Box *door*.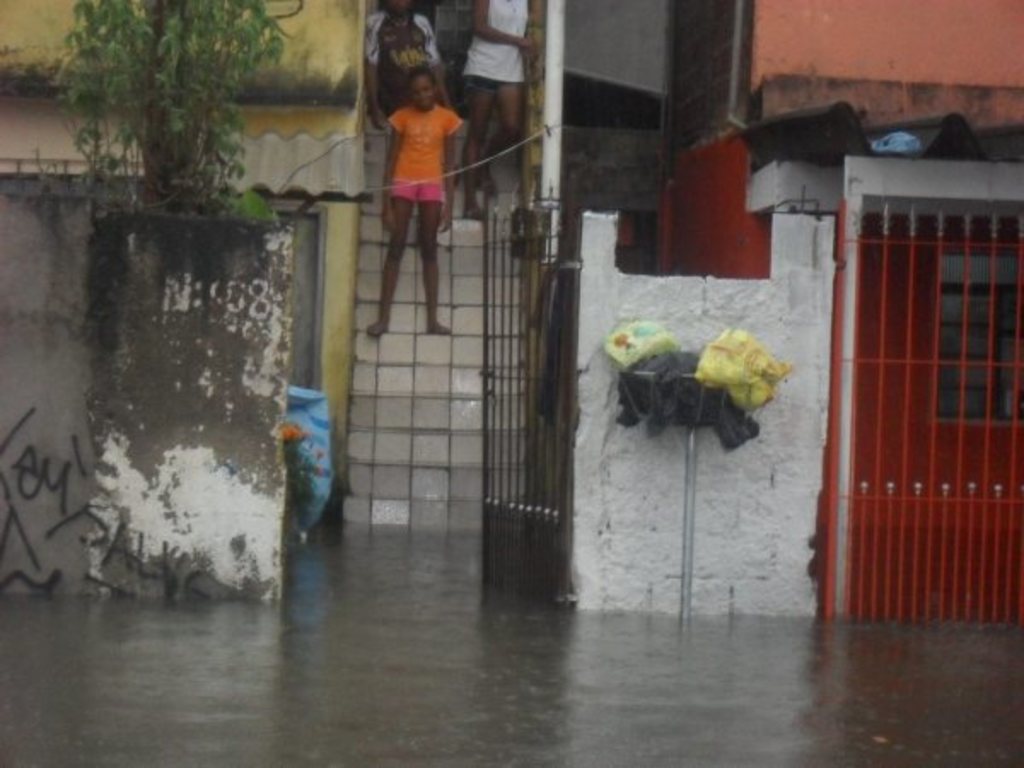
bbox(835, 150, 981, 631).
